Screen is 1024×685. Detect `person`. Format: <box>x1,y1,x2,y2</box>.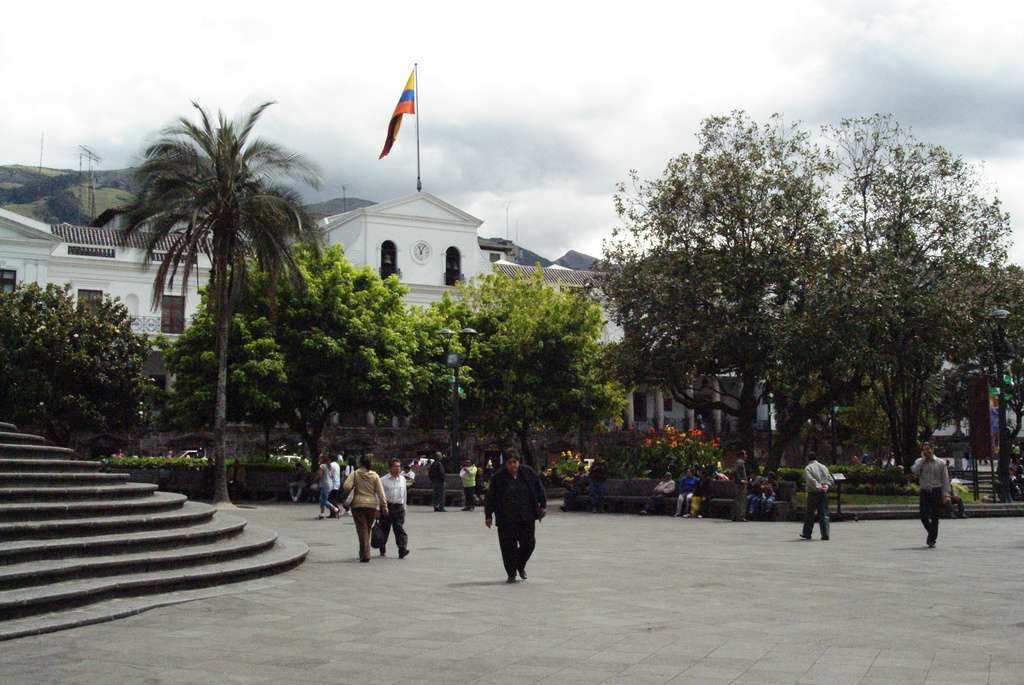
<box>799,452,836,545</box>.
